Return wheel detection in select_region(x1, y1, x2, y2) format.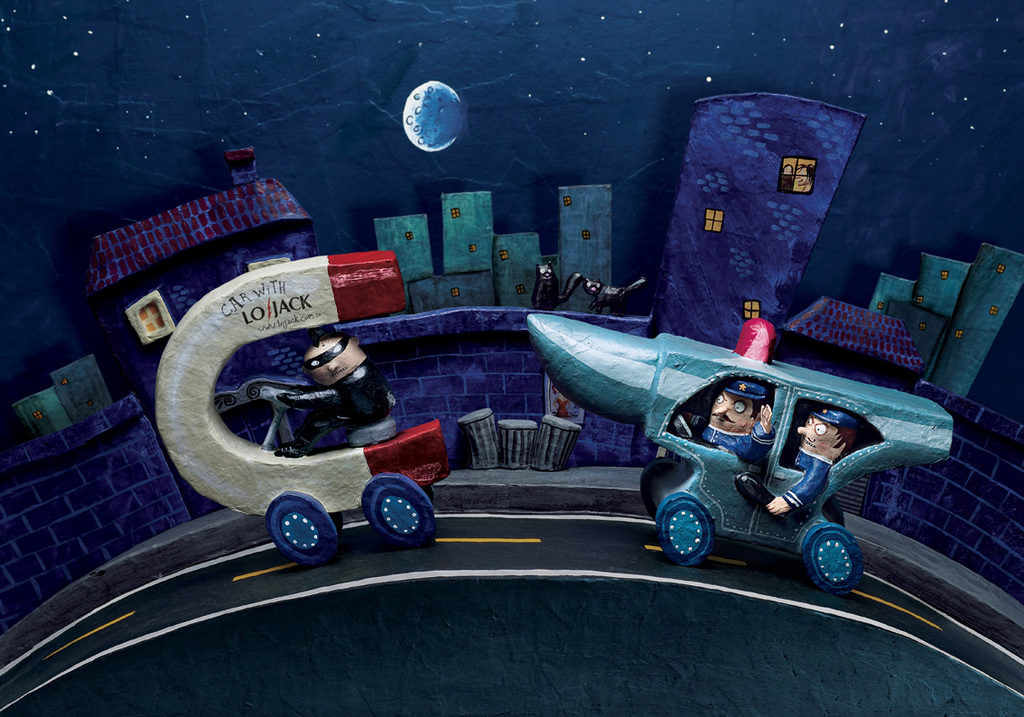
select_region(654, 494, 713, 566).
